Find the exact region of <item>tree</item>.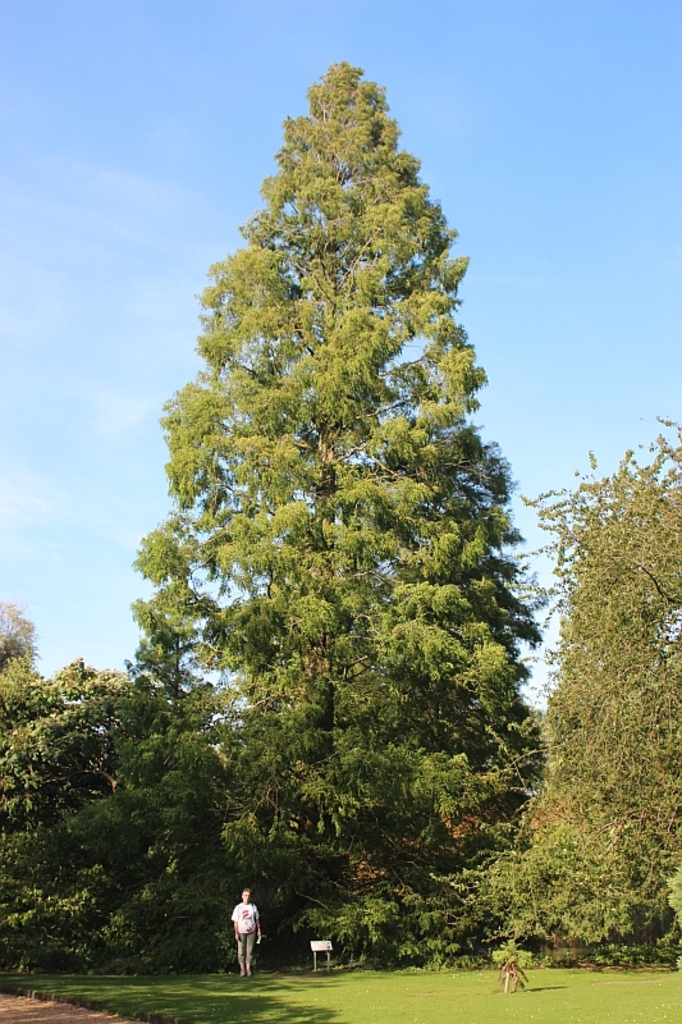
Exact region: region(87, 64, 582, 960).
